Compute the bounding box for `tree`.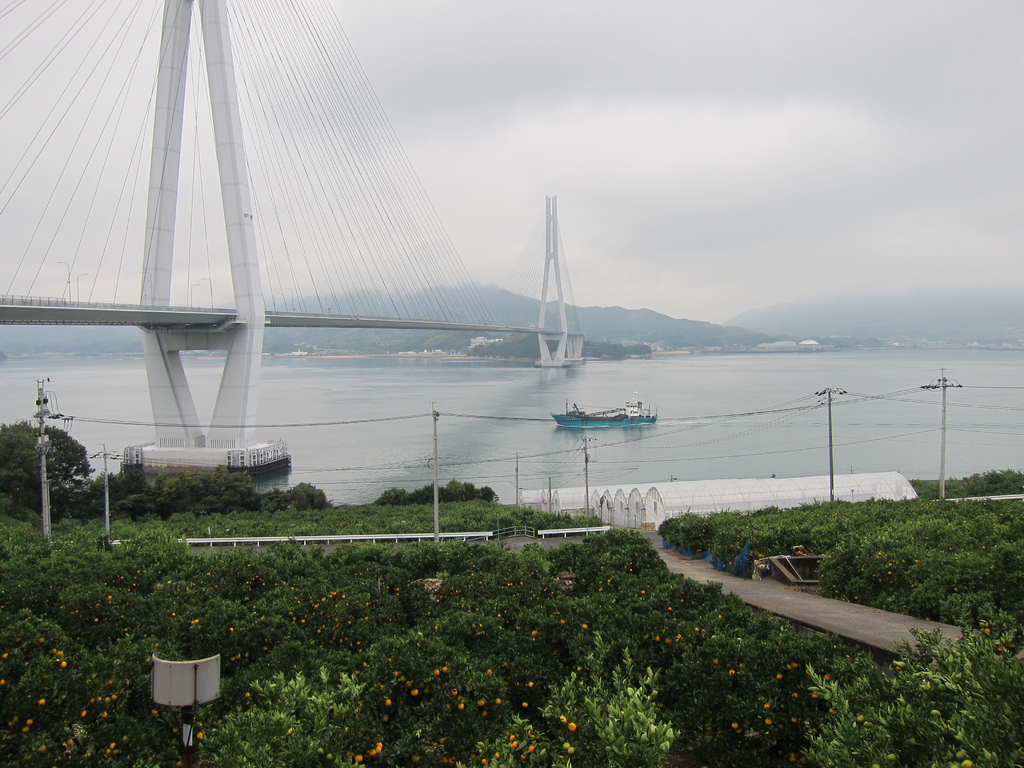
rect(98, 466, 268, 519).
